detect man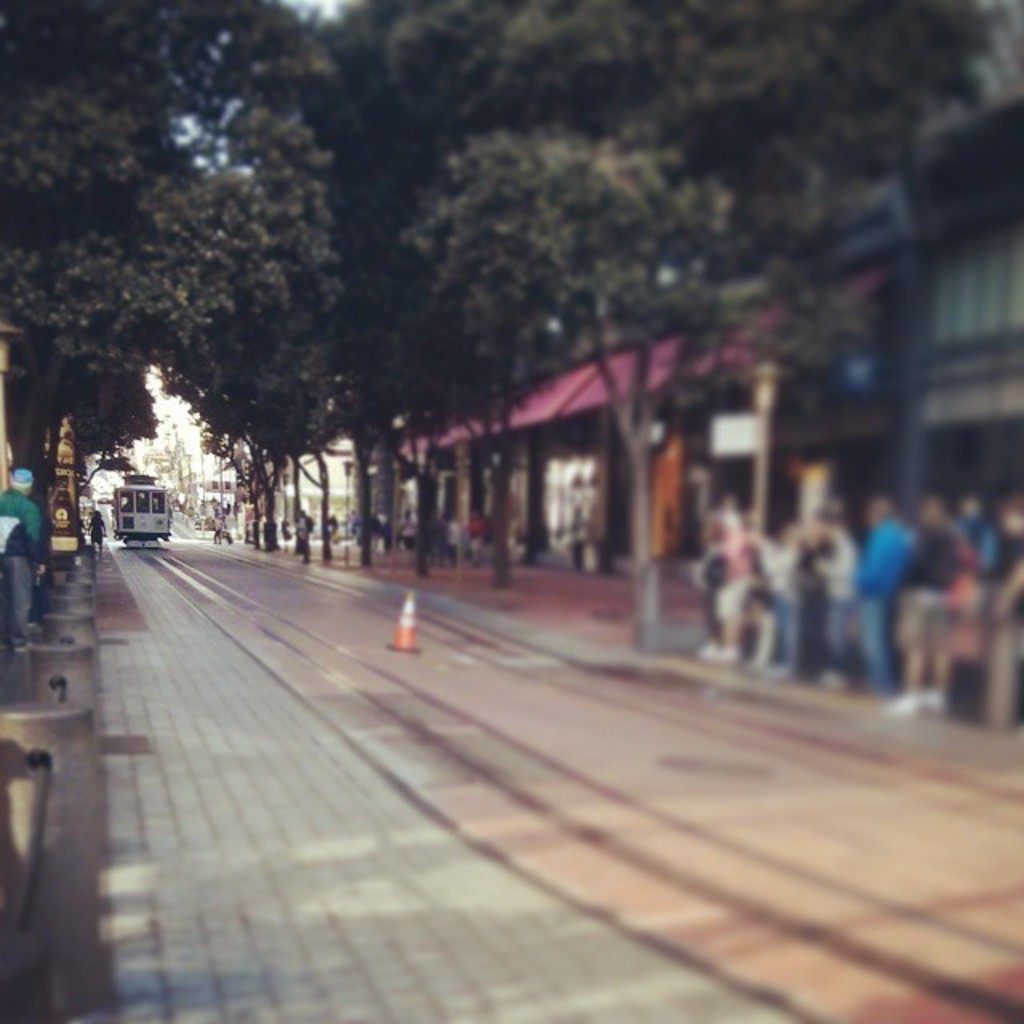
{"left": 802, "top": 510, "right": 856, "bottom": 685}
